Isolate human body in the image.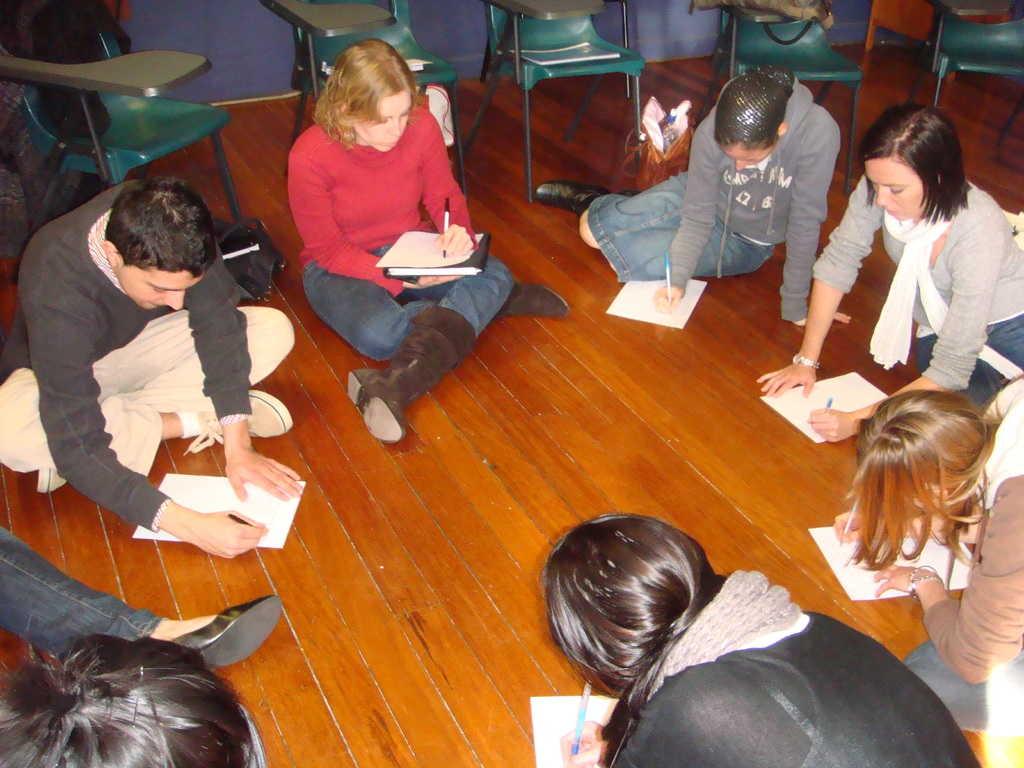
Isolated region: bbox(539, 508, 979, 767).
